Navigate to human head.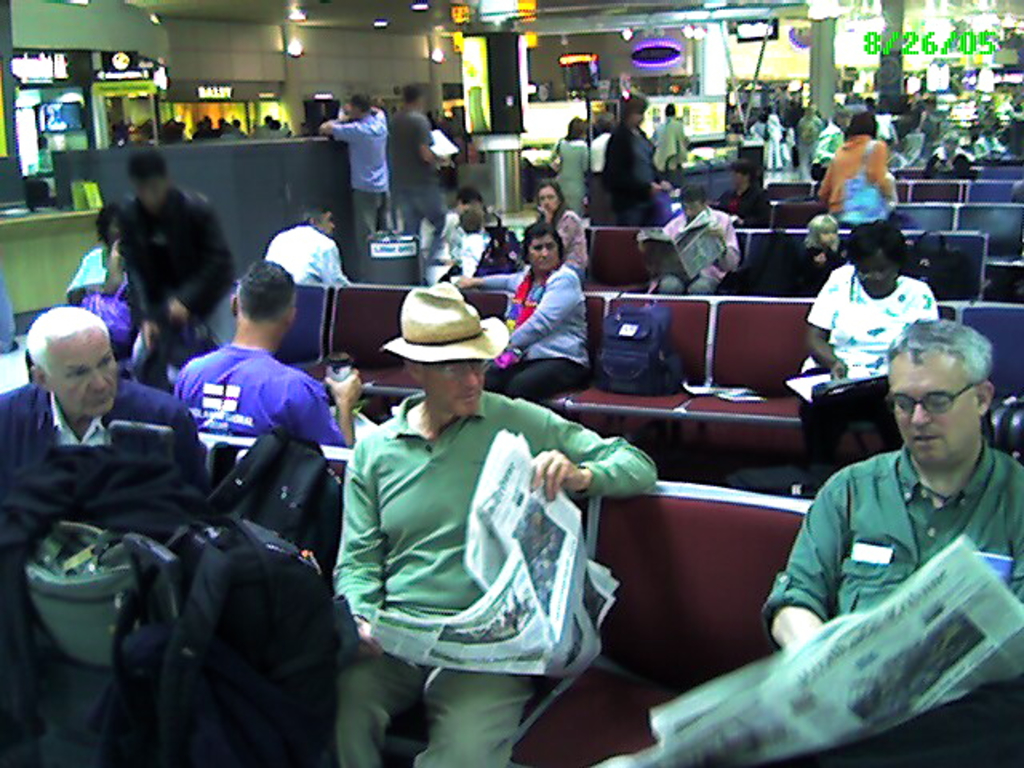
Navigation target: bbox=(458, 186, 485, 213).
